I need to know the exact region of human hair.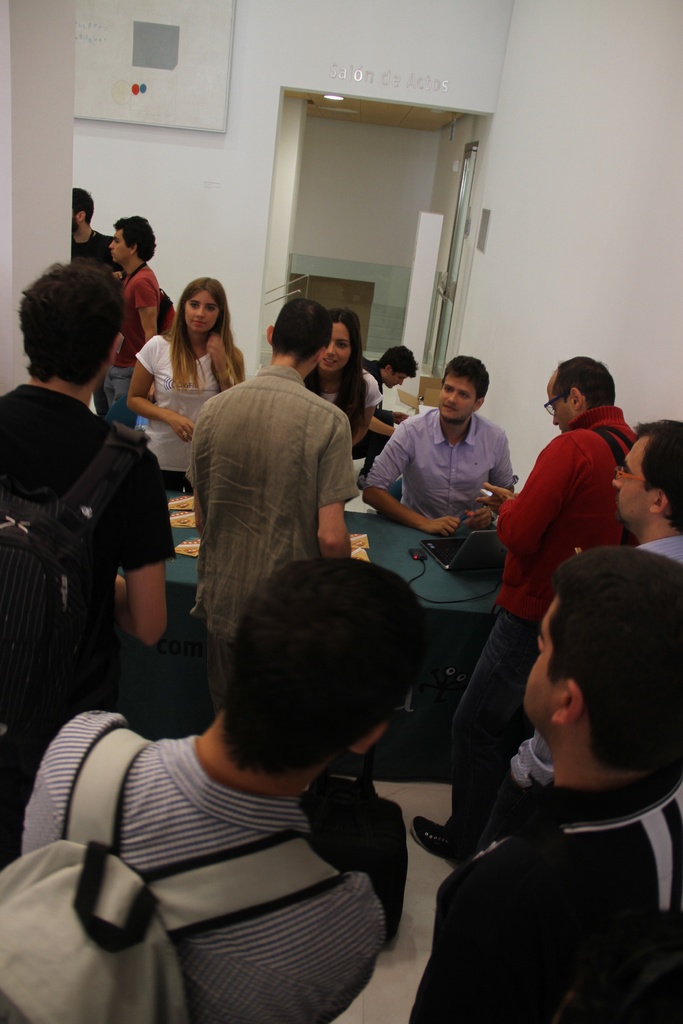
Region: [74, 190, 95, 221].
